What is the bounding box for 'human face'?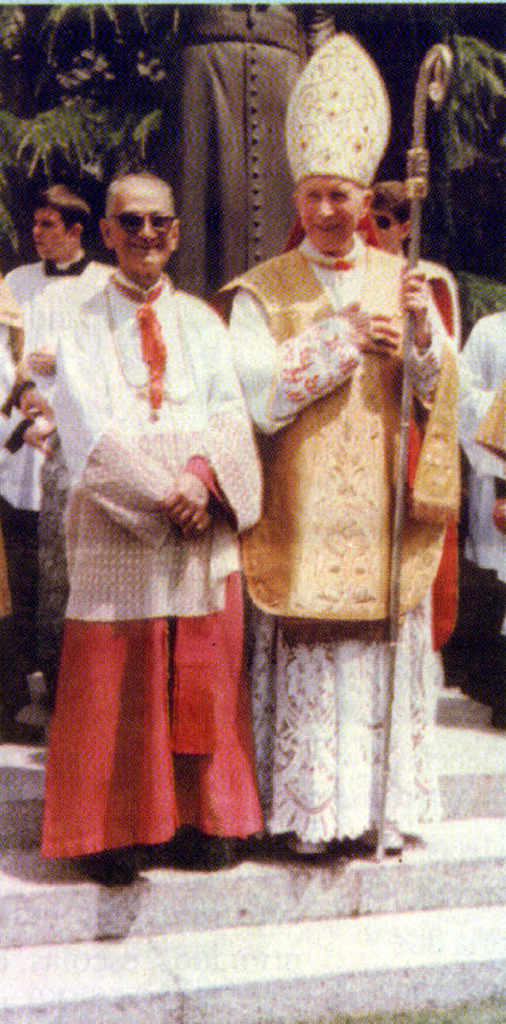
(32, 207, 66, 257).
